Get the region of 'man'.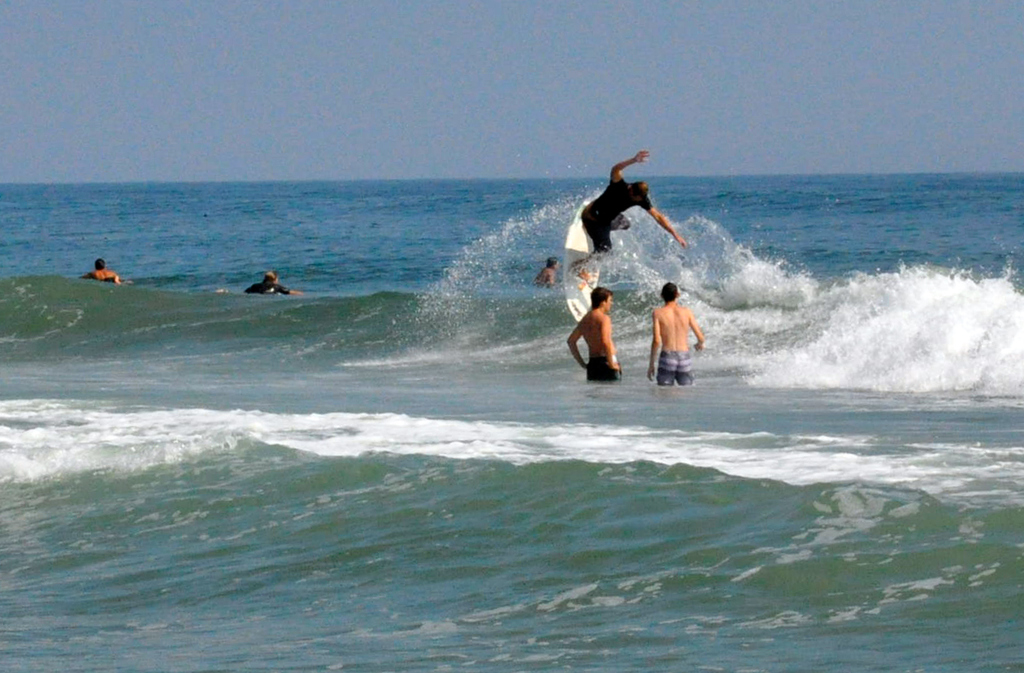
BBox(536, 253, 557, 293).
